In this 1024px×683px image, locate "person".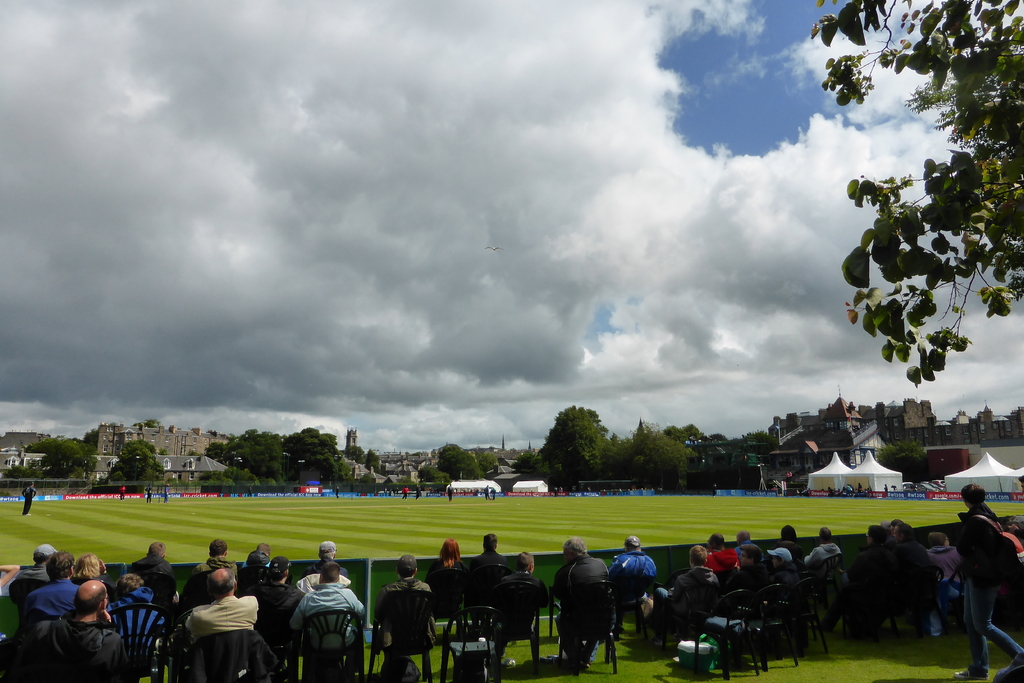
Bounding box: <bbox>300, 541, 335, 587</bbox>.
